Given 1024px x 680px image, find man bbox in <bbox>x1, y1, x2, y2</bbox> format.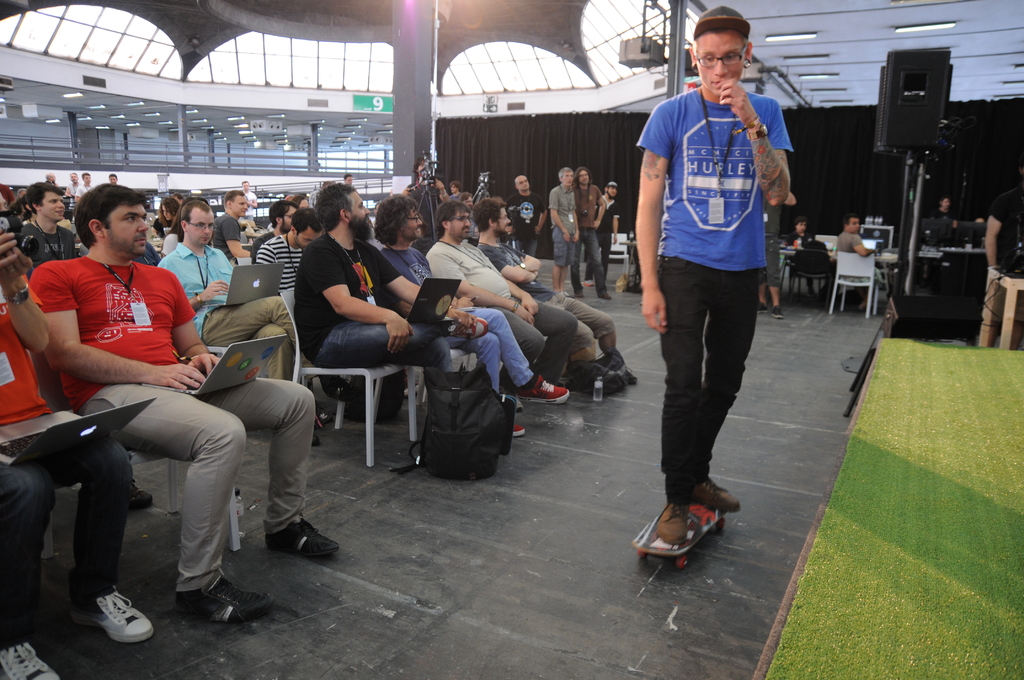
<bbox>289, 179, 490, 394</bbox>.
